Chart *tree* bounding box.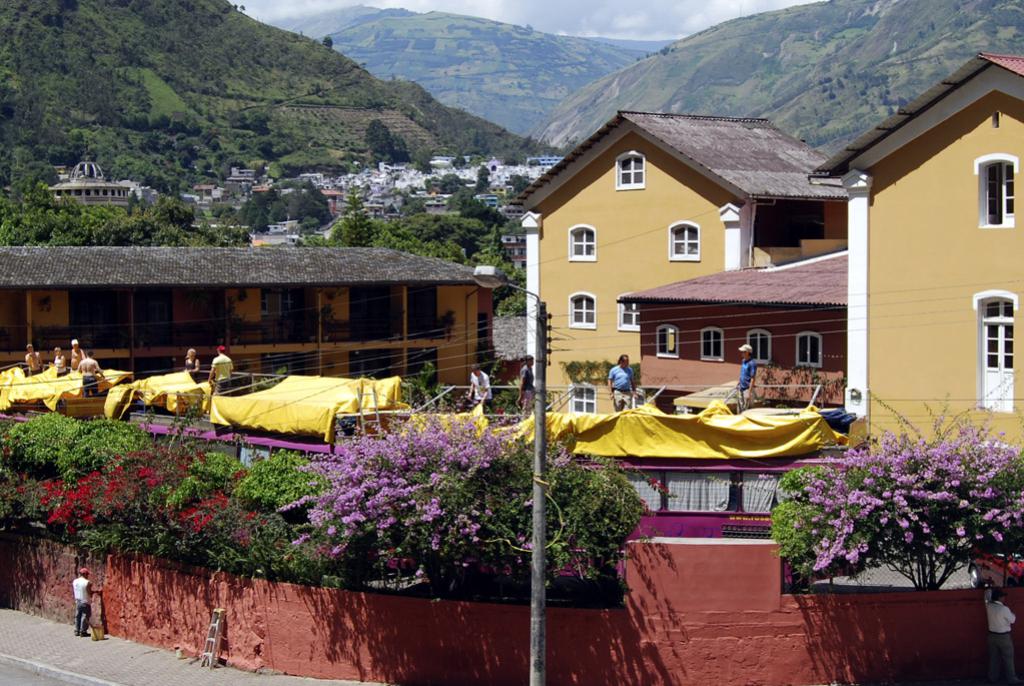
Charted: pyautogui.locateOnScreen(476, 163, 491, 189).
